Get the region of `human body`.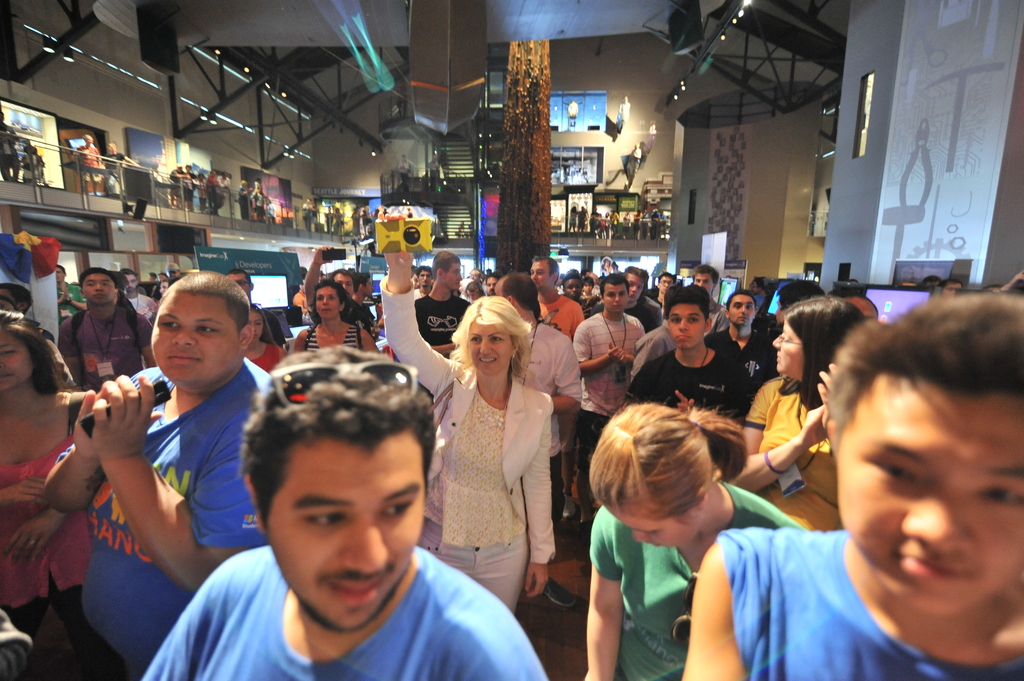
[383, 212, 548, 604].
